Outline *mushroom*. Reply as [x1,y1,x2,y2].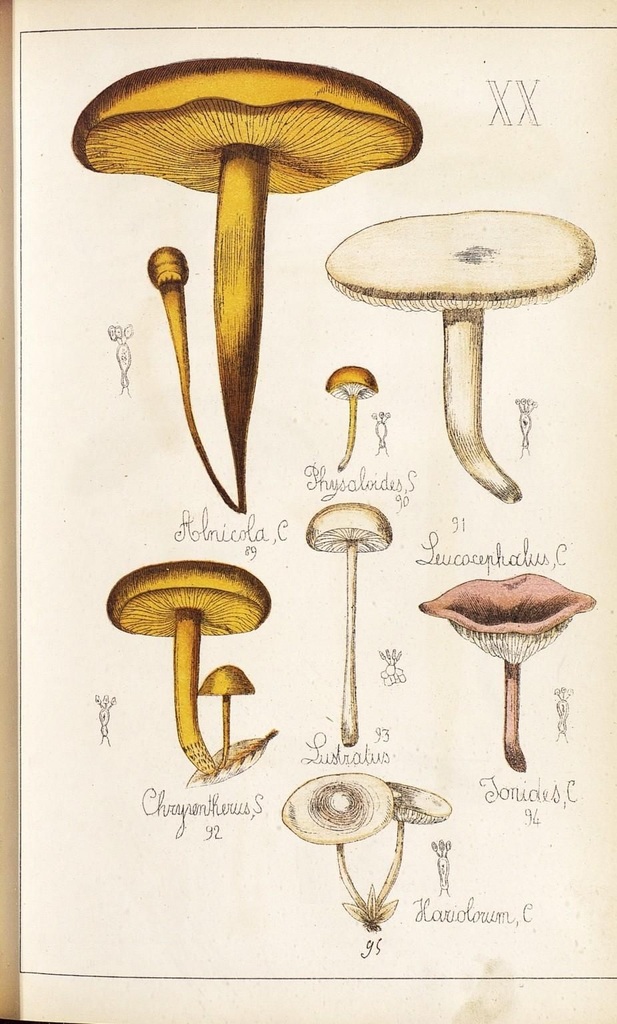
[307,503,394,751].
